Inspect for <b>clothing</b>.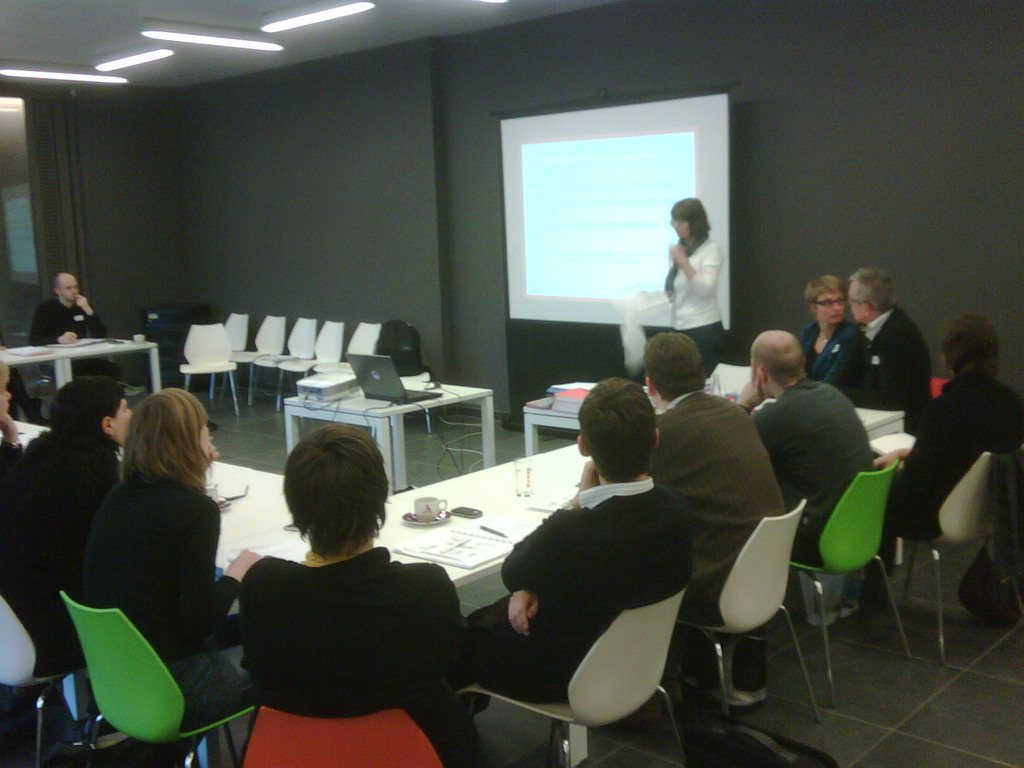
Inspection: <box>751,381,874,576</box>.
